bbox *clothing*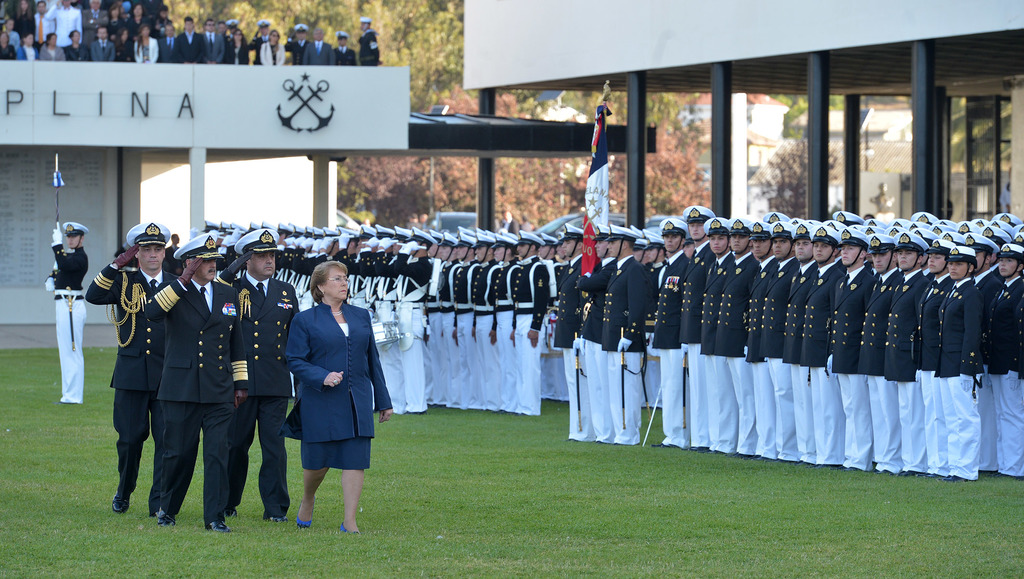
box(88, 40, 115, 67)
